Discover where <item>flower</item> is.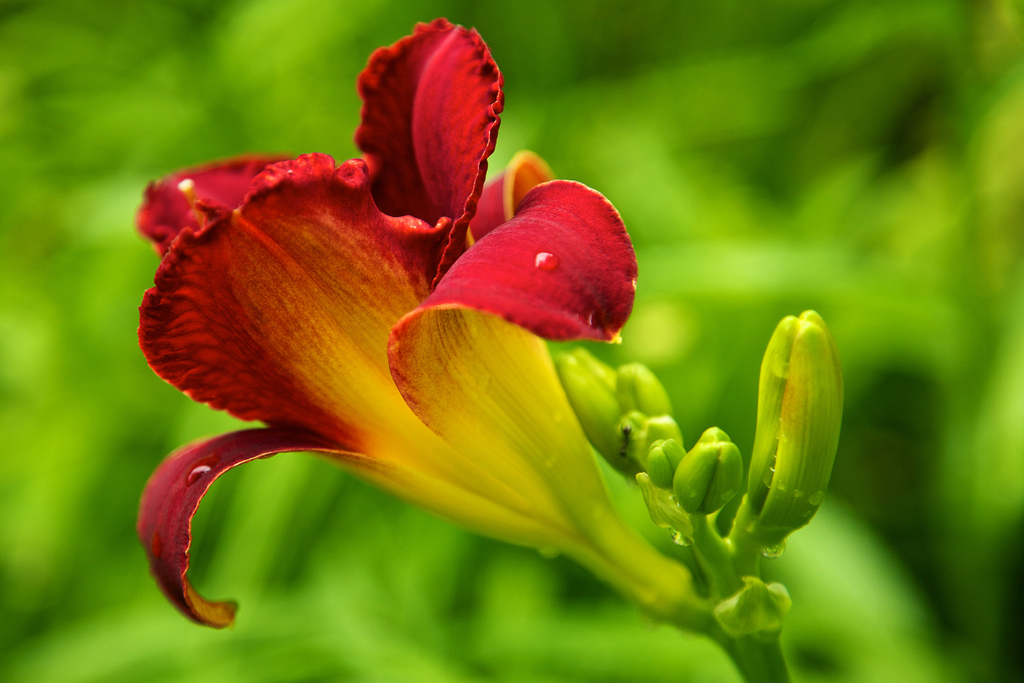
Discovered at {"x1": 136, "y1": 18, "x2": 628, "y2": 634}.
